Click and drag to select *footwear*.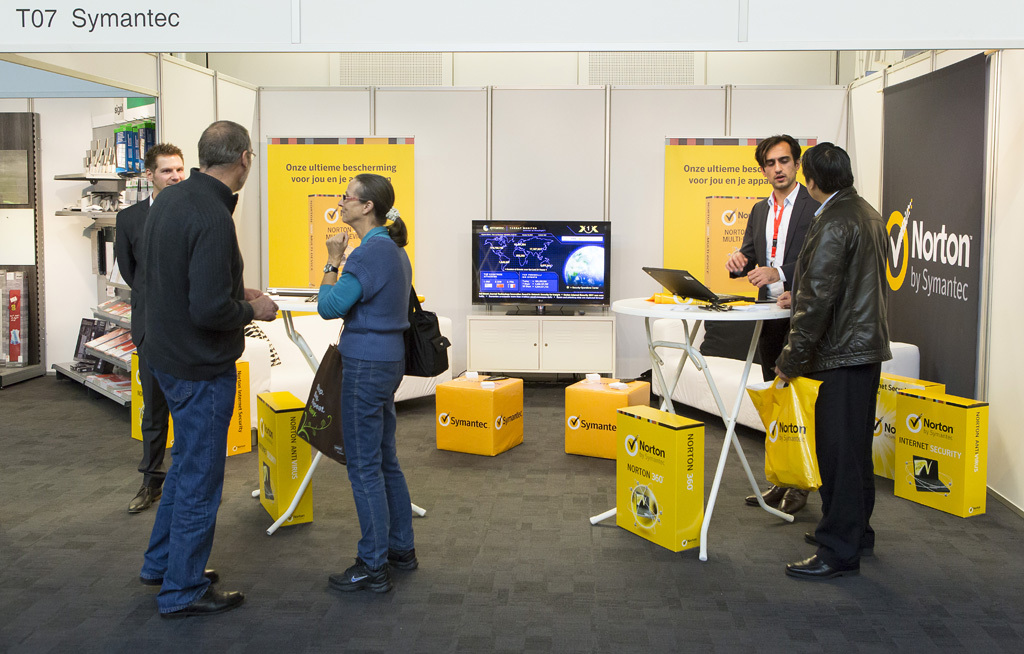
Selection: 127/474/172/515.
